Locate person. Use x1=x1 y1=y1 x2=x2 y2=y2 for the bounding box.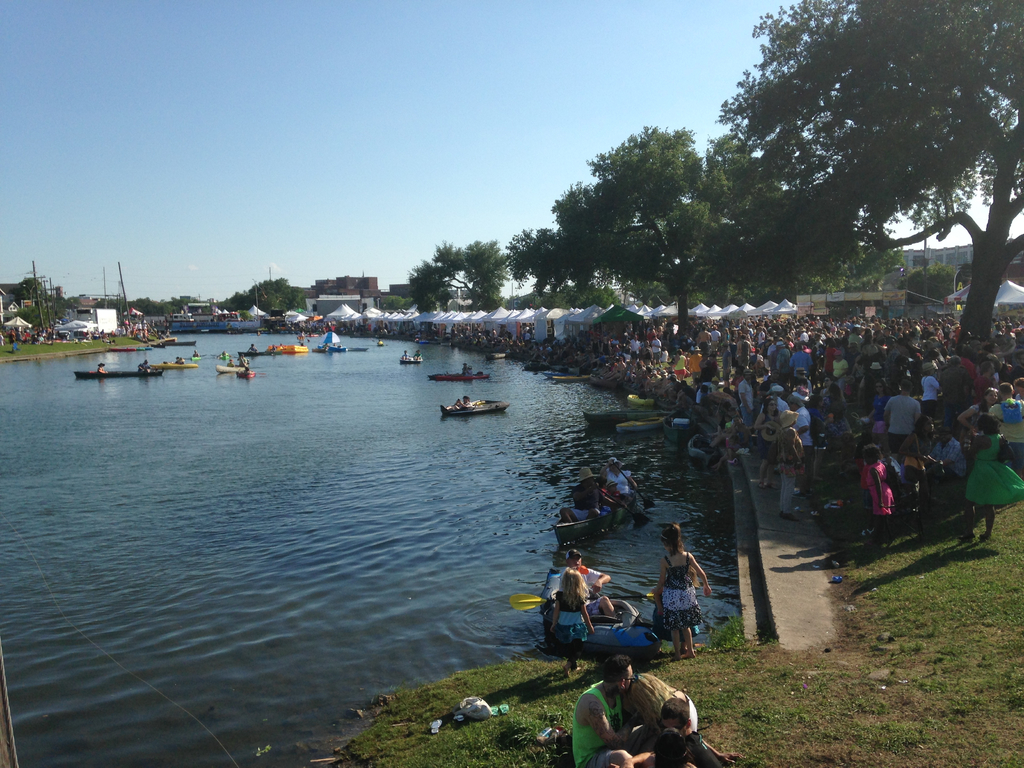
x1=623 y1=659 x2=697 y2=736.
